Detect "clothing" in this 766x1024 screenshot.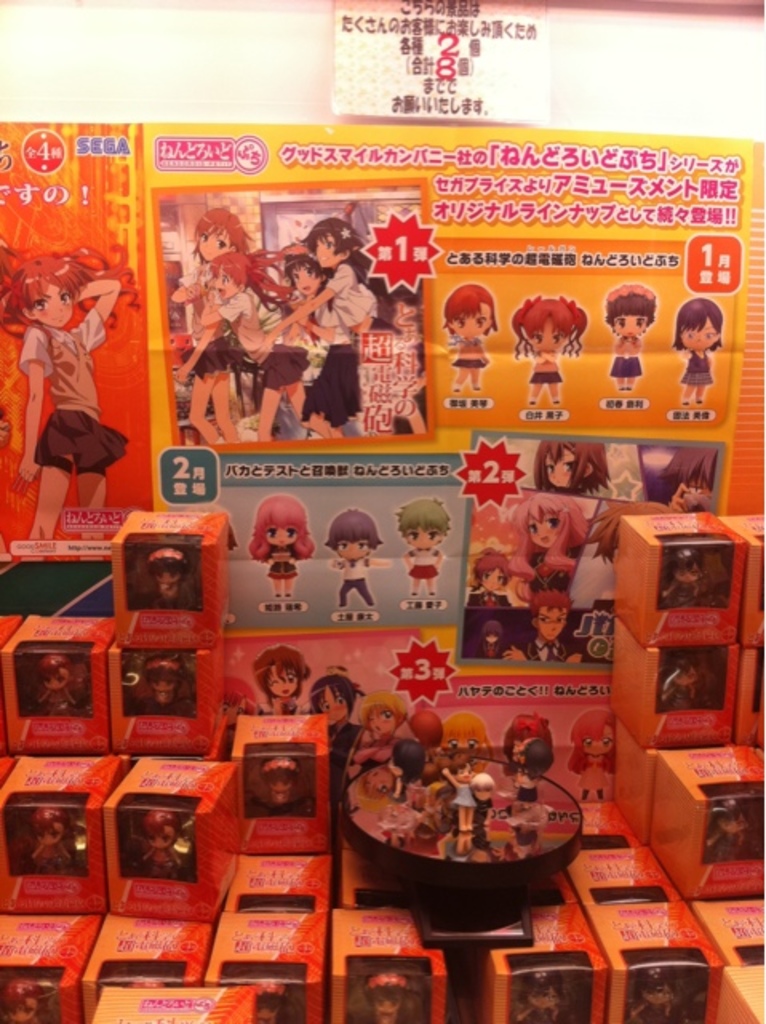
Detection: detection(146, 843, 181, 875).
